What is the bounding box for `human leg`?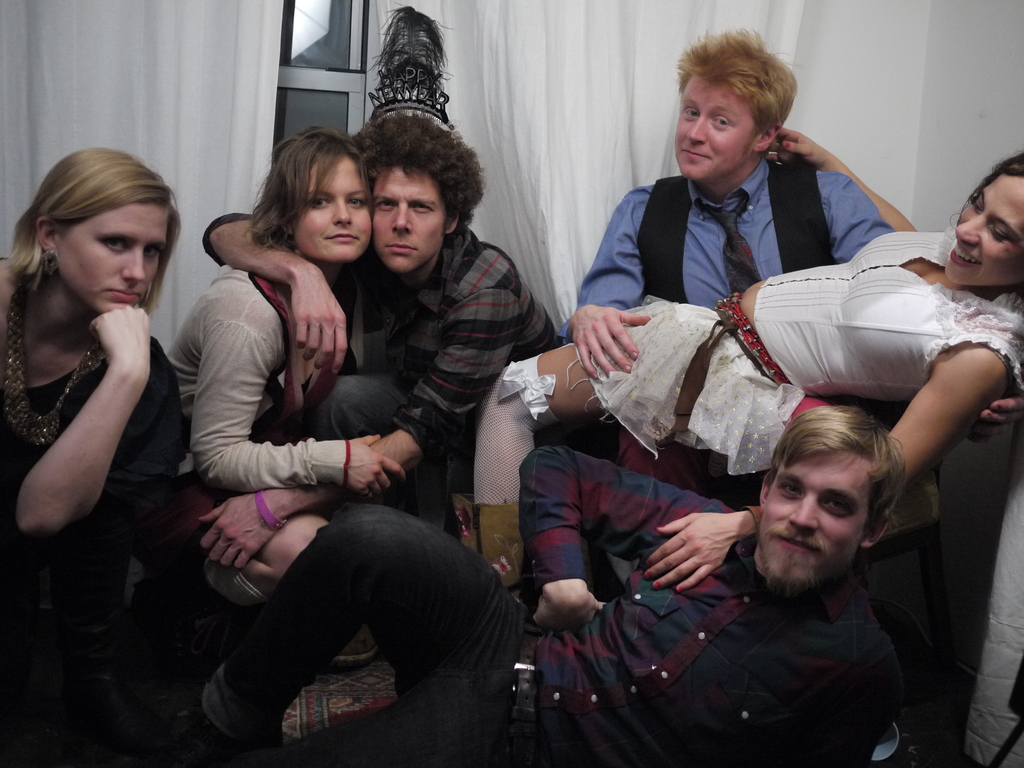
{"x1": 255, "y1": 691, "x2": 582, "y2": 766}.
